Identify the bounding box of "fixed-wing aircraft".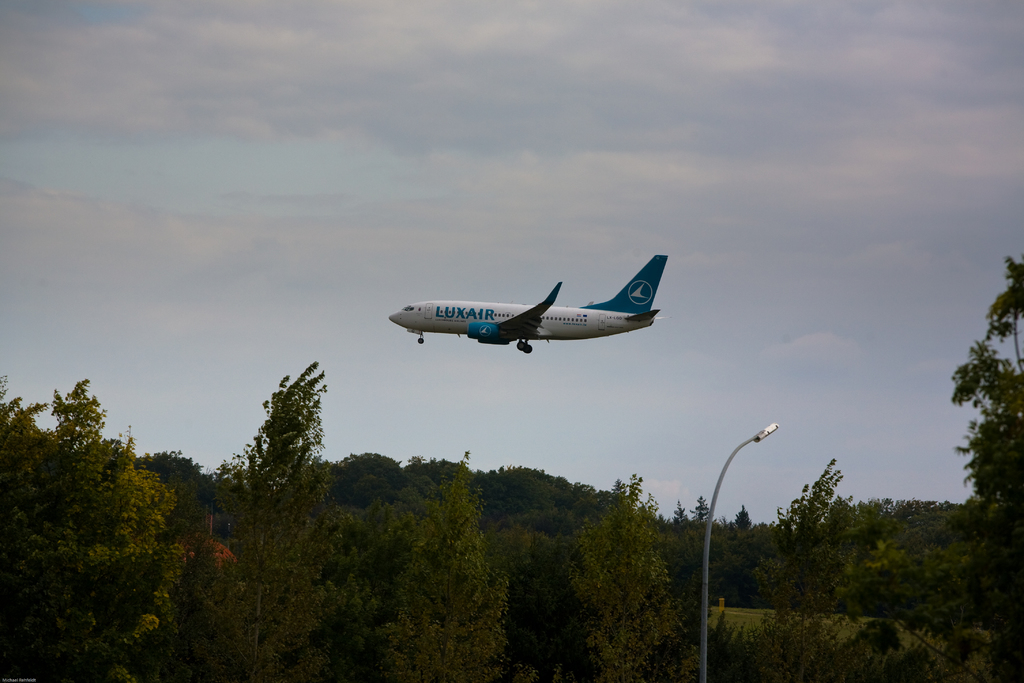
Rect(384, 249, 666, 354).
